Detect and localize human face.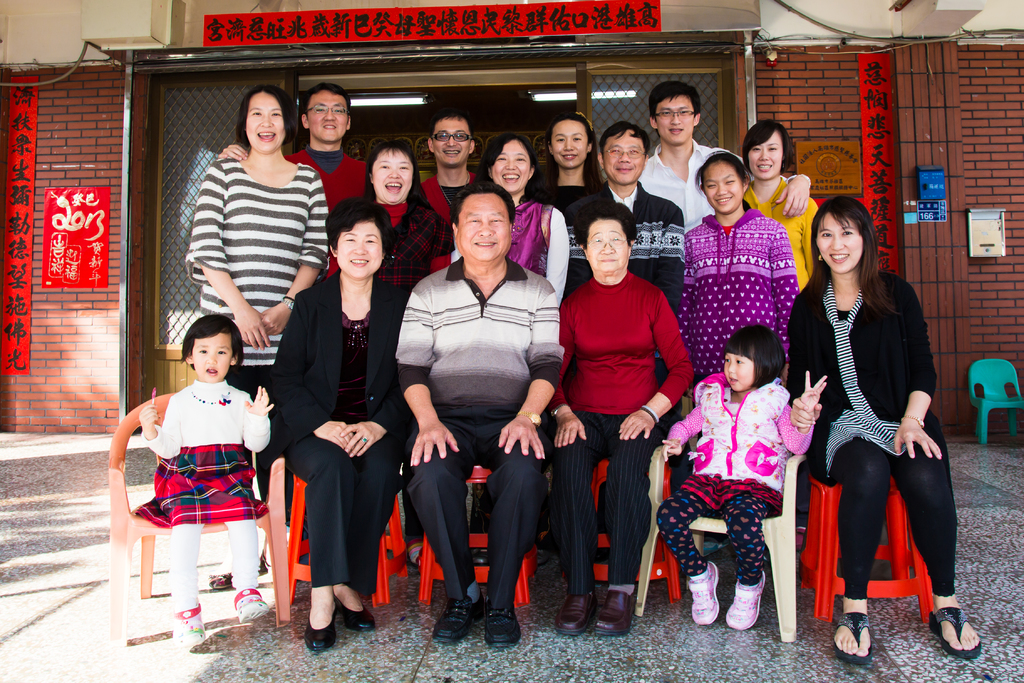
Localized at Rect(374, 151, 413, 202).
